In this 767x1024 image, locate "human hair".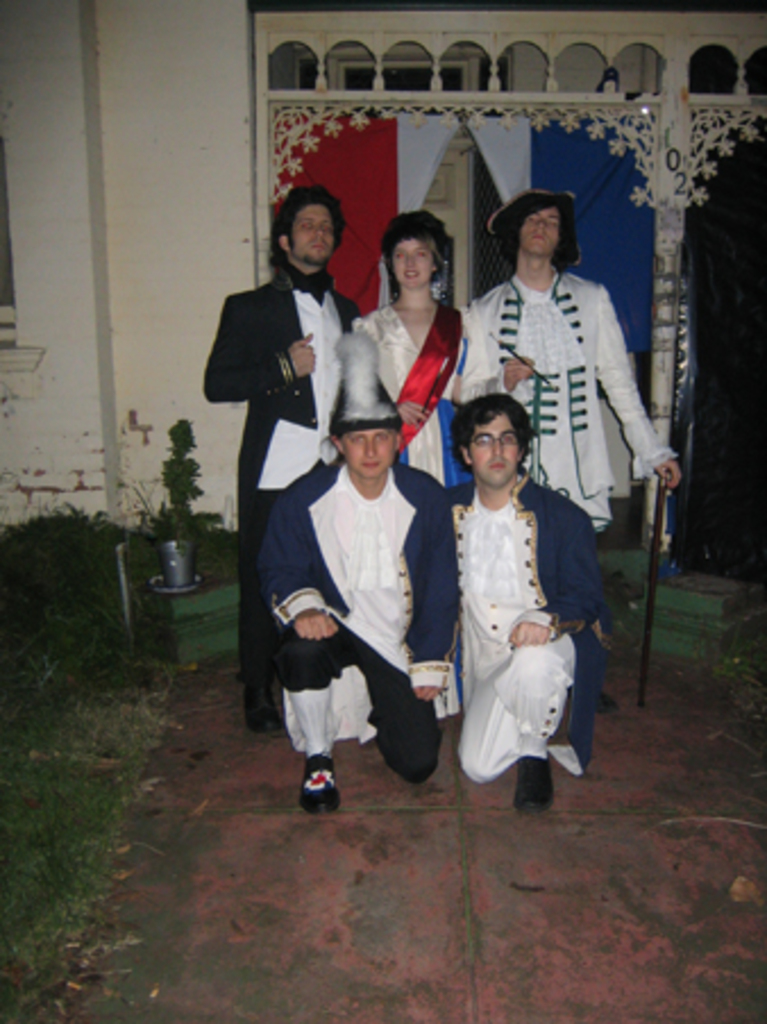
Bounding box: detection(467, 391, 547, 493).
